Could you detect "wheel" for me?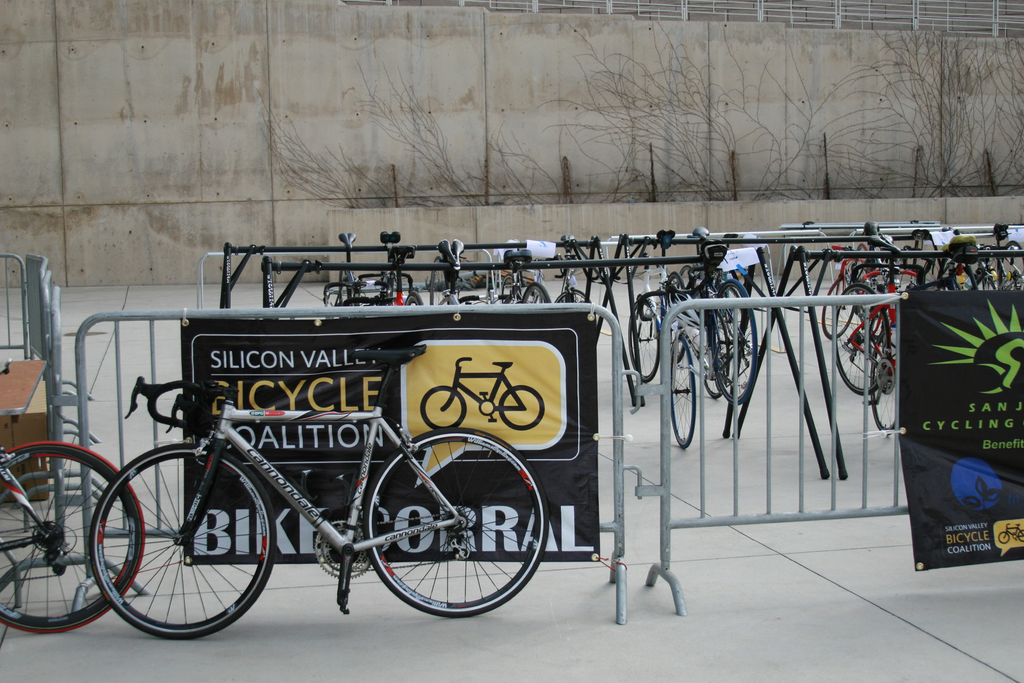
Detection result: <box>820,277,852,338</box>.
